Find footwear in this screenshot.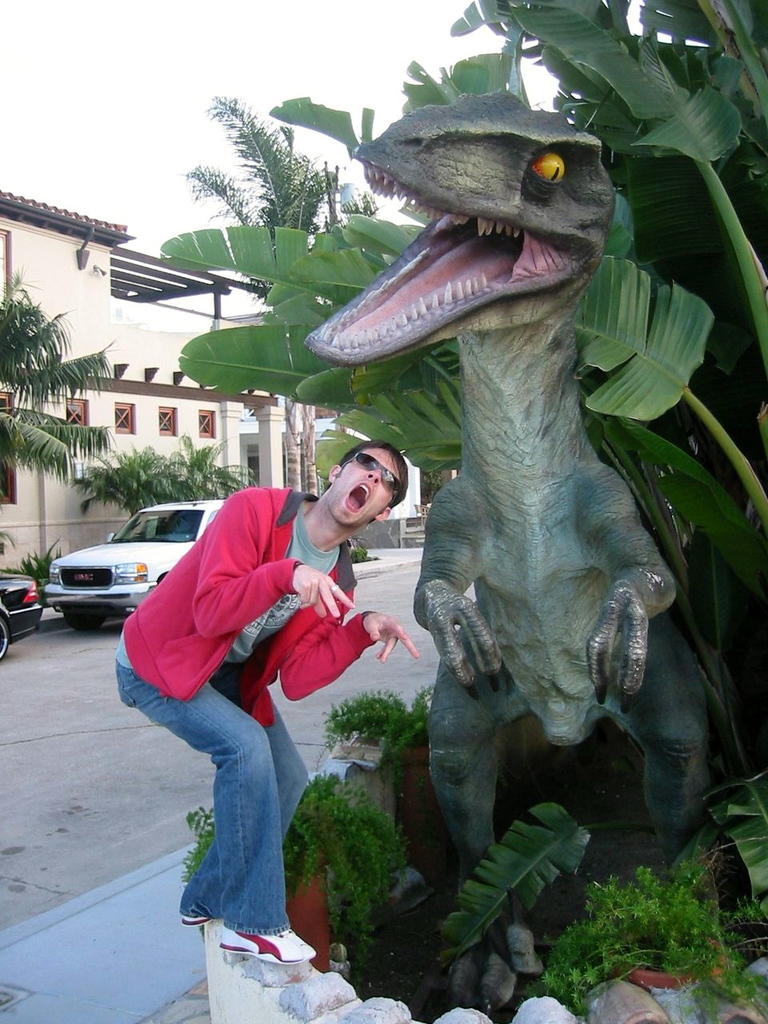
The bounding box for footwear is box=[210, 907, 326, 1007].
